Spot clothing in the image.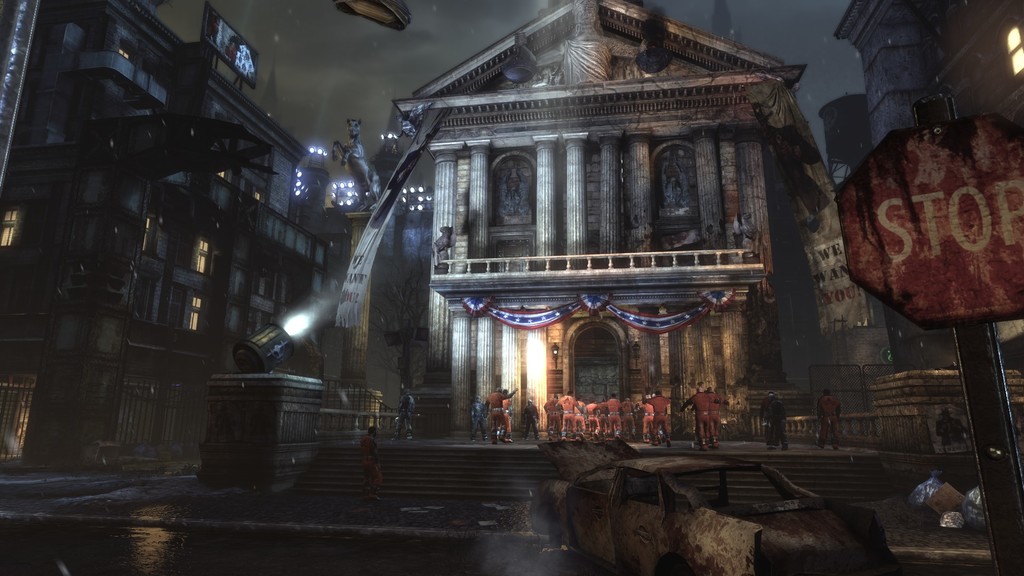
clothing found at select_region(716, 394, 723, 436).
